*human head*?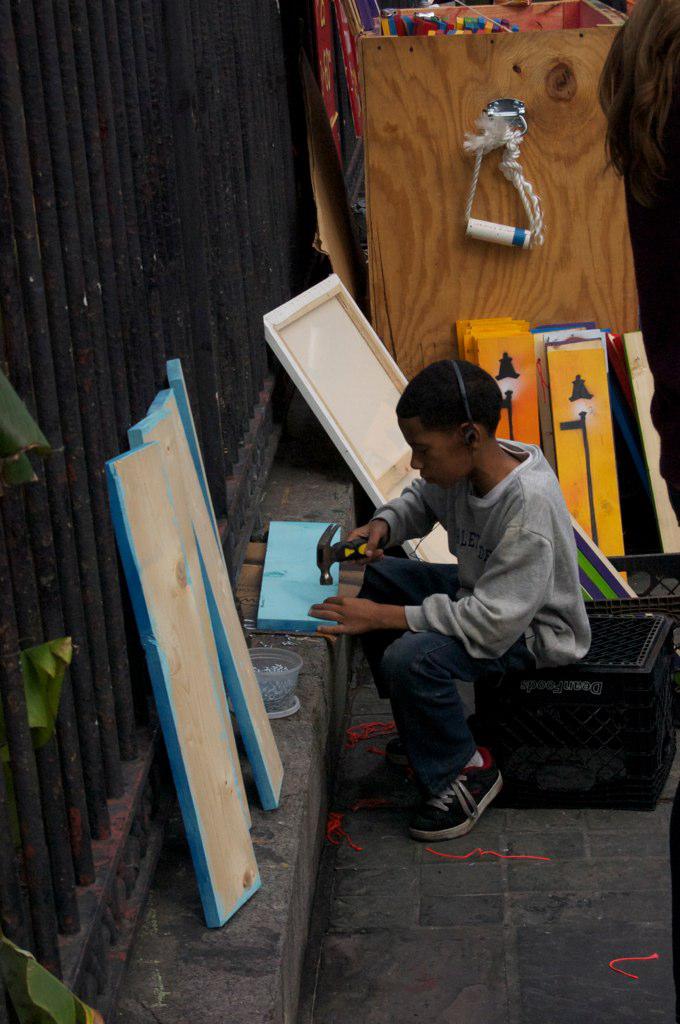
rect(395, 345, 515, 498)
